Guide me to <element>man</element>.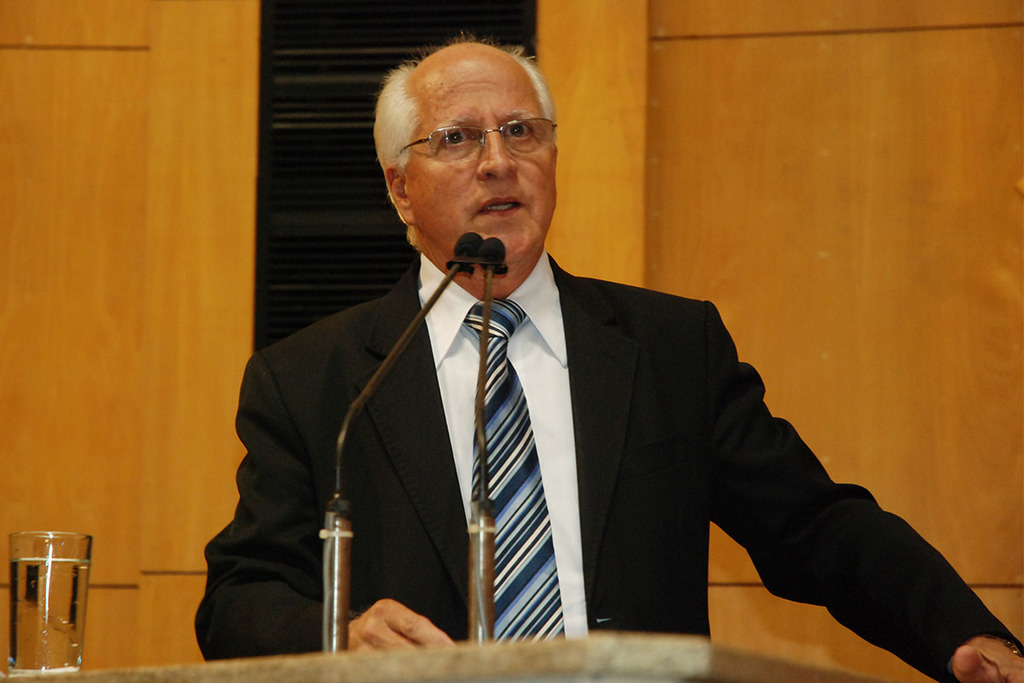
Guidance: detection(237, 55, 913, 674).
